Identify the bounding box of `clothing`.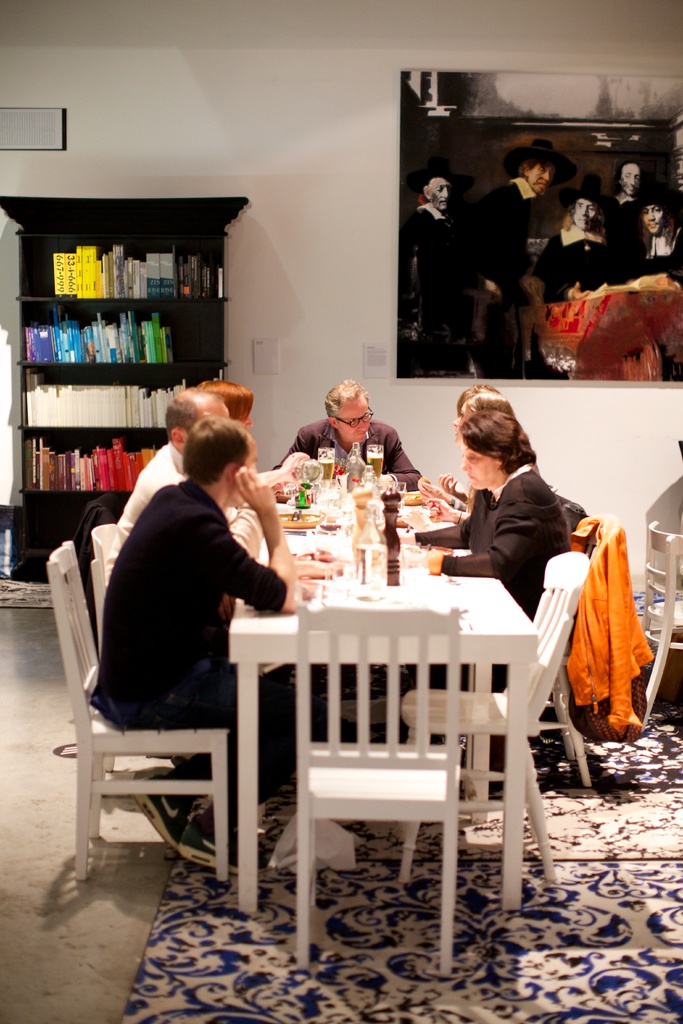
(276,417,417,493).
